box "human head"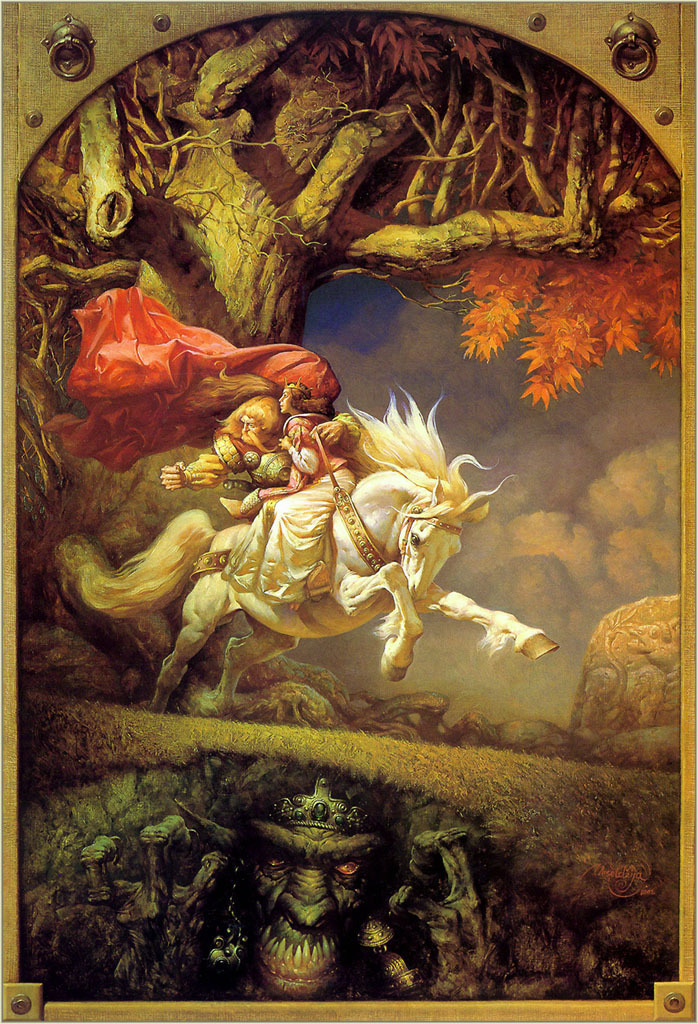
bbox=(276, 382, 330, 416)
